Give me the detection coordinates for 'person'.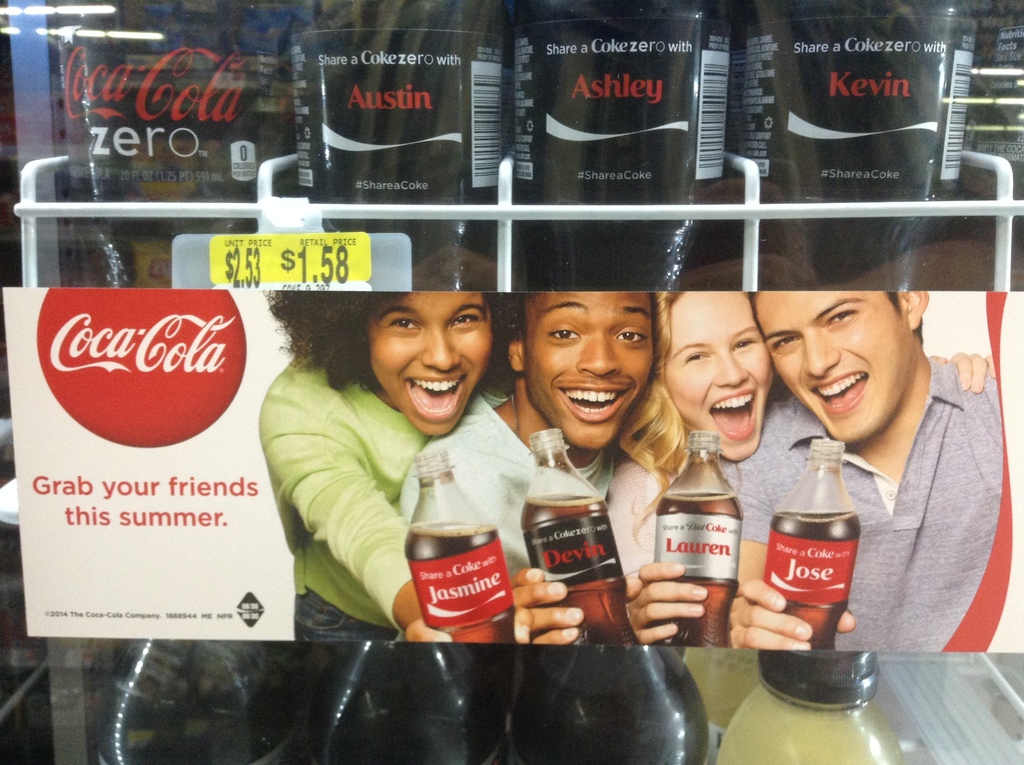
<region>717, 297, 1010, 646</region>.
